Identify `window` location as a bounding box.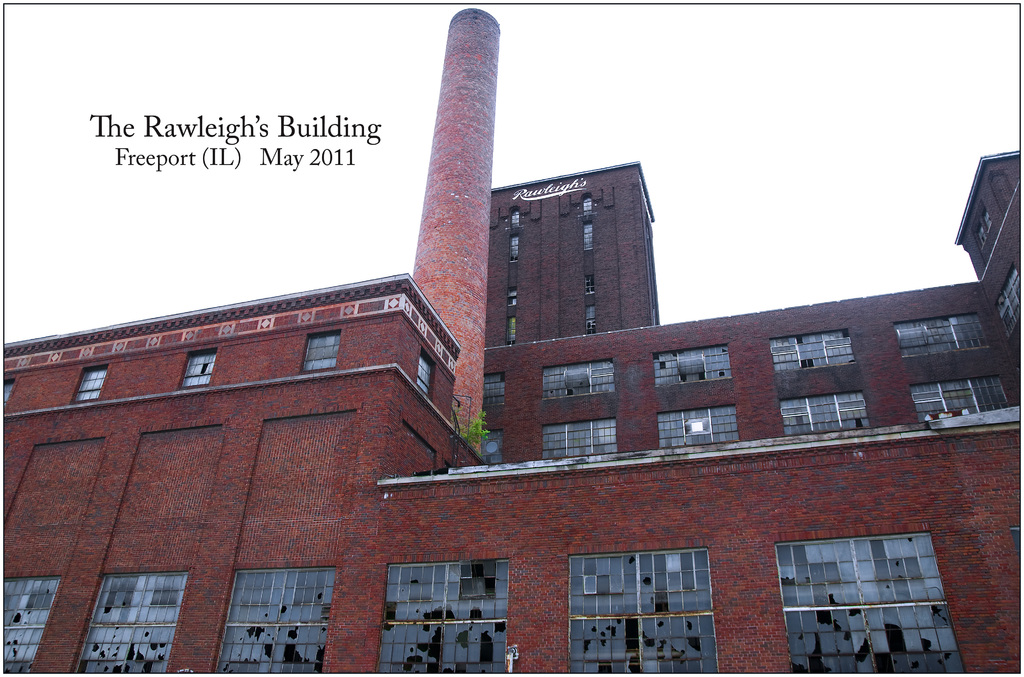
<bbox>76, 370, 109, 402</bbox>.
